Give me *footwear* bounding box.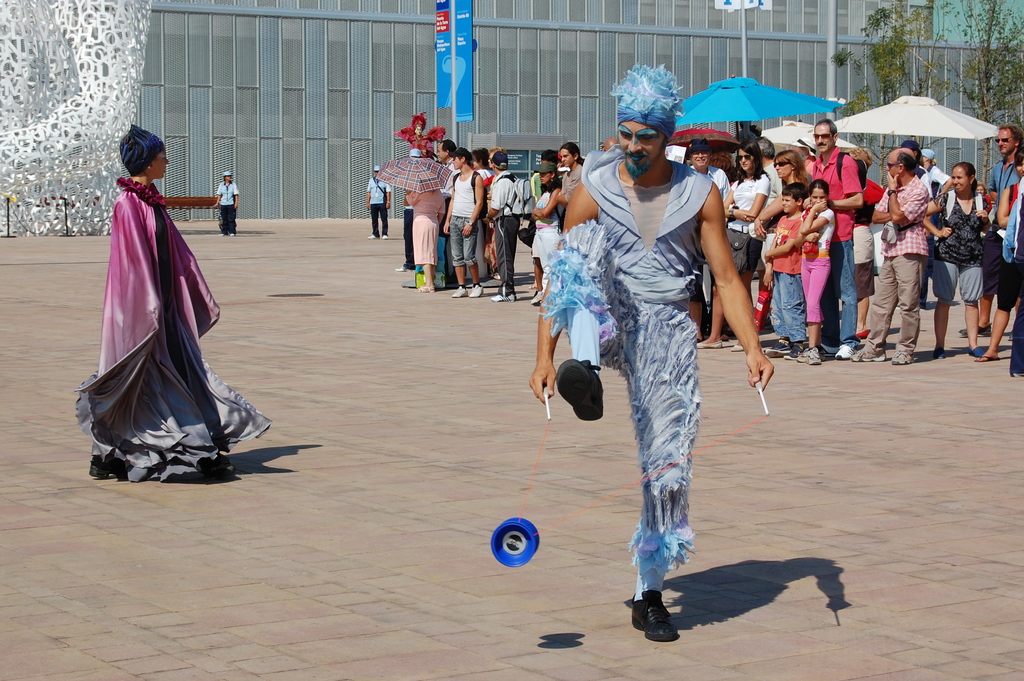
locate(793, 345, 820, 364).
